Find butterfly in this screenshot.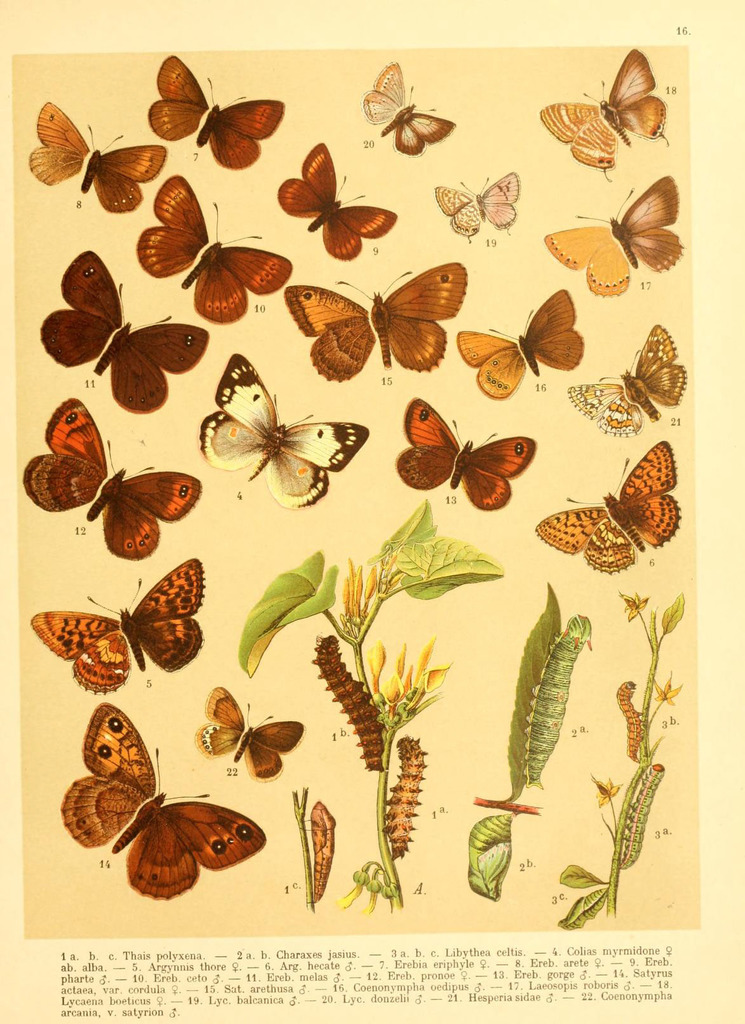
The bounding box for butterfly is 439,169,520,243.
